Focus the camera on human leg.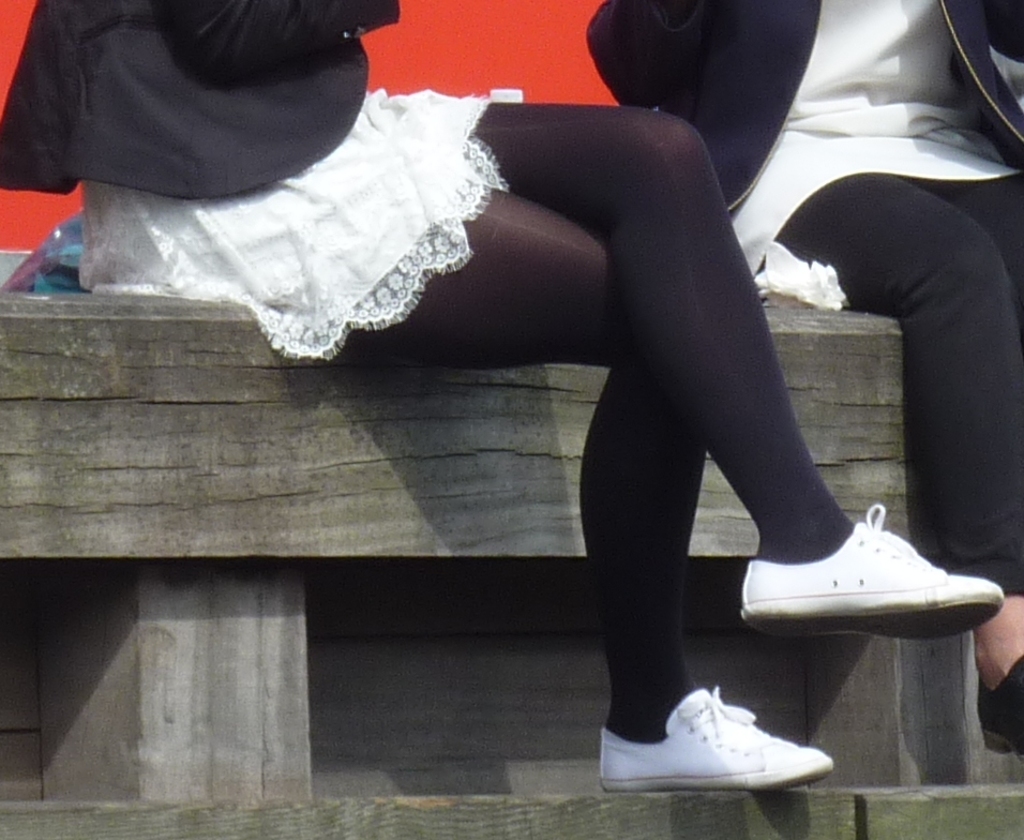
Focus region: select_region(465, 119, 999, 617).
